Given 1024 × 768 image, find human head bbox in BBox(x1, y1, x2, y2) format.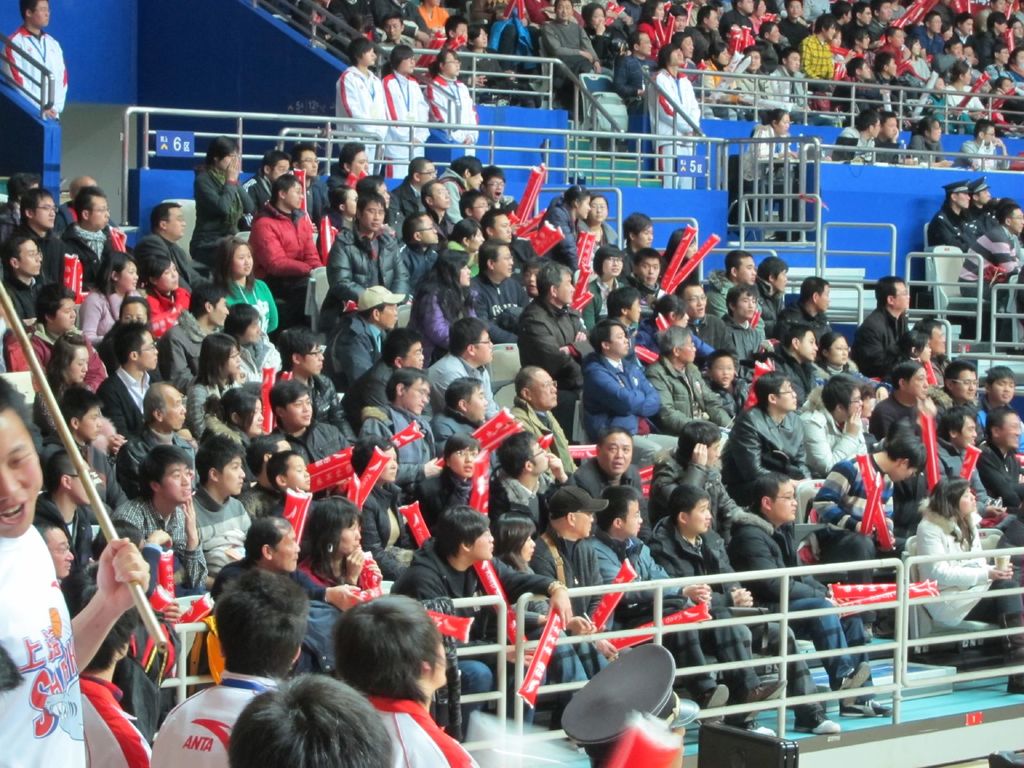
BBox(214, 388, 267, 438).
